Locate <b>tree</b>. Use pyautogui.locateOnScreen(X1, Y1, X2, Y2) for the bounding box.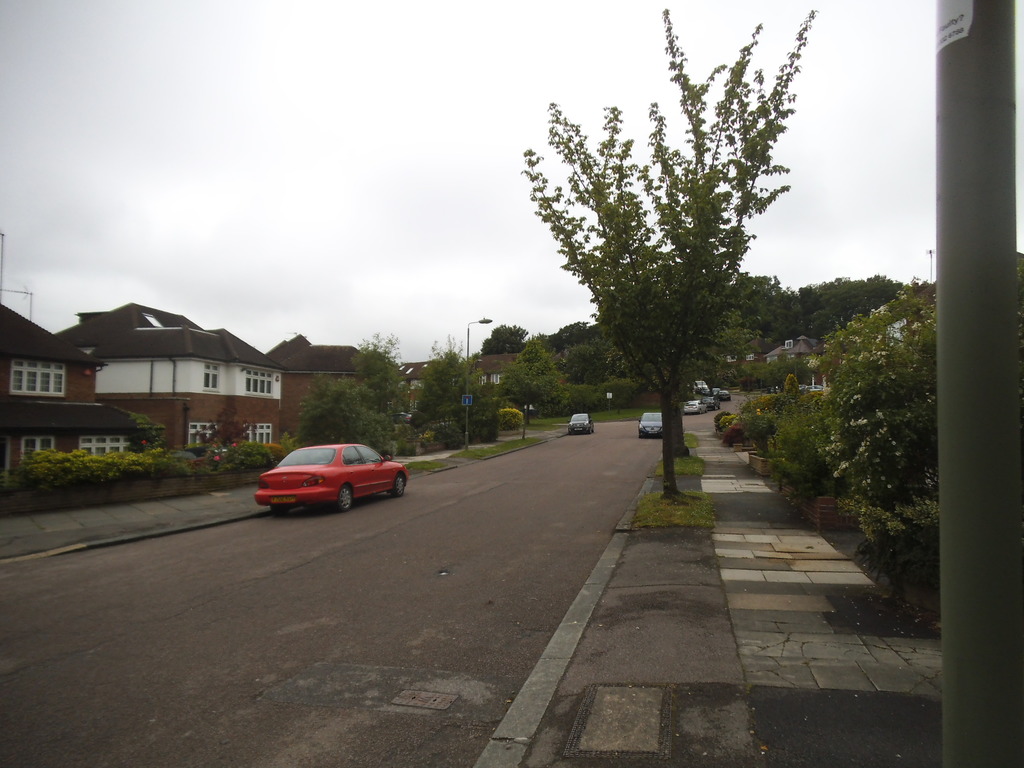
pyautogui.locateOnScreen(408, 333, 503, 440).
